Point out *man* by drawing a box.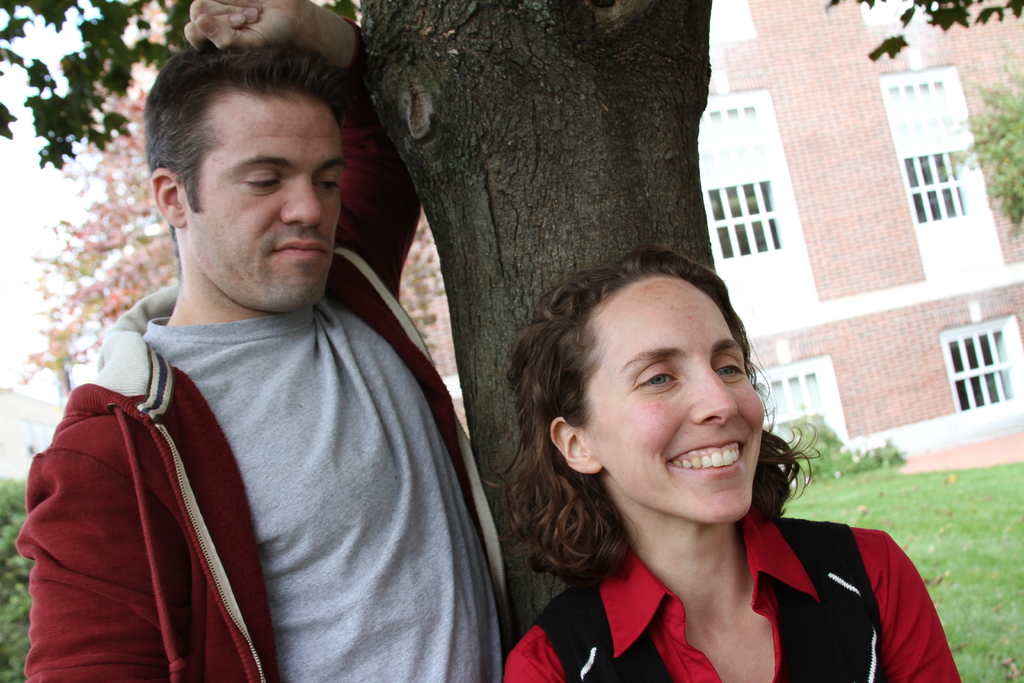
box=[20, 0, 511, 682].
